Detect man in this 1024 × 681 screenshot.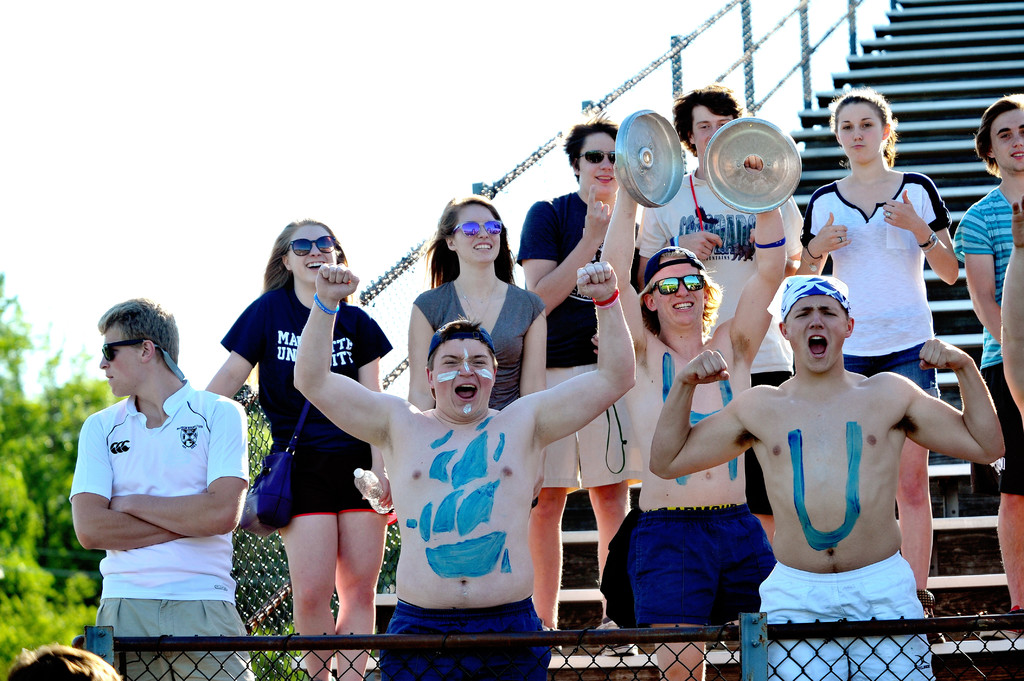
Detection: select_region(69, 298, 252, 680).
